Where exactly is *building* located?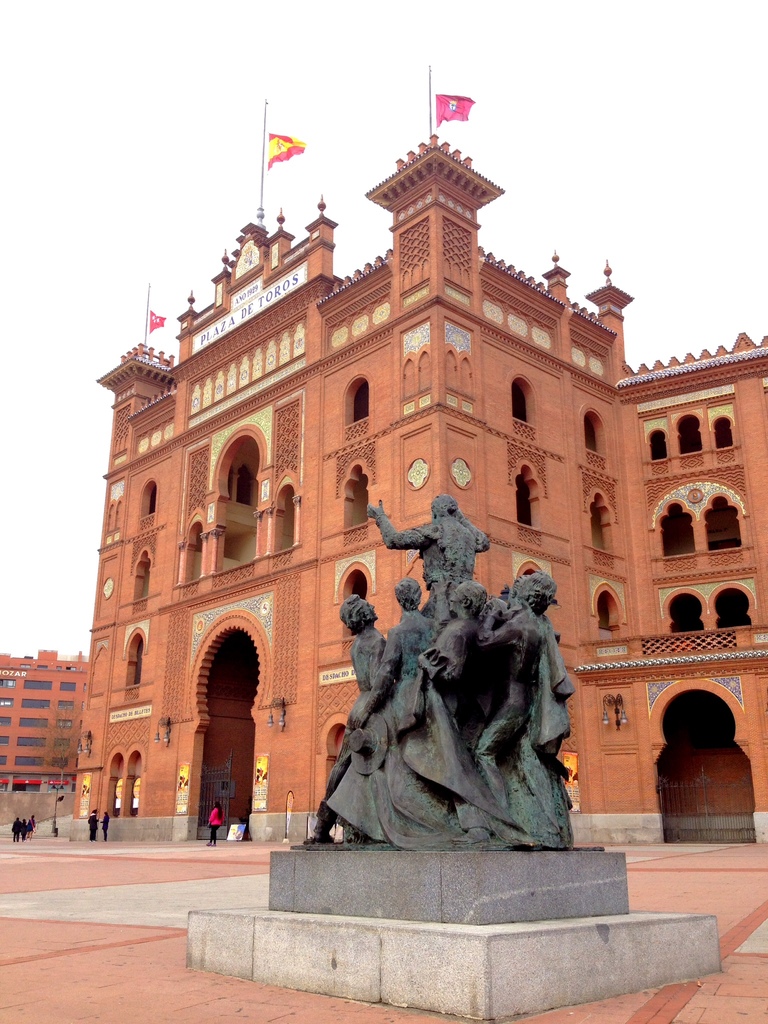
Its bounding box is x1=0, y1=664, x2=99, y2=829.
